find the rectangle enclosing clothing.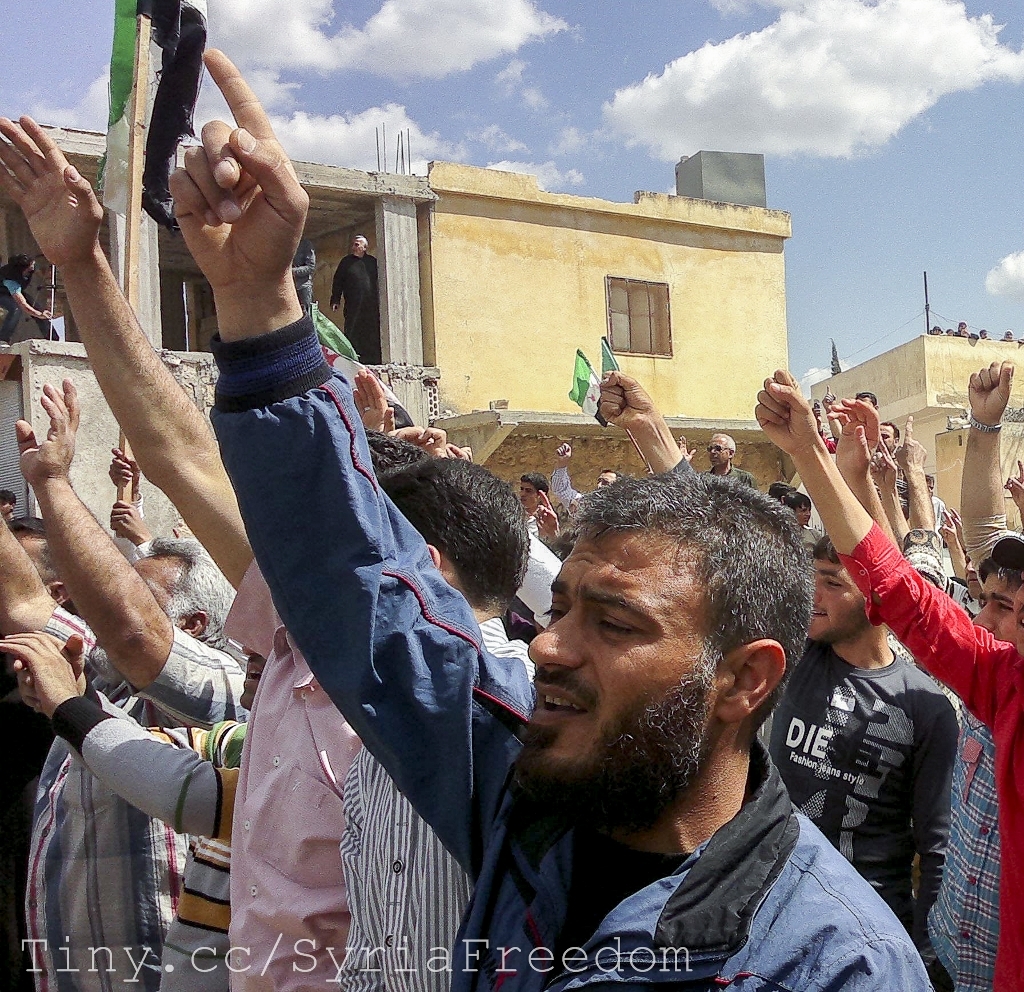
220/319/925/991.
